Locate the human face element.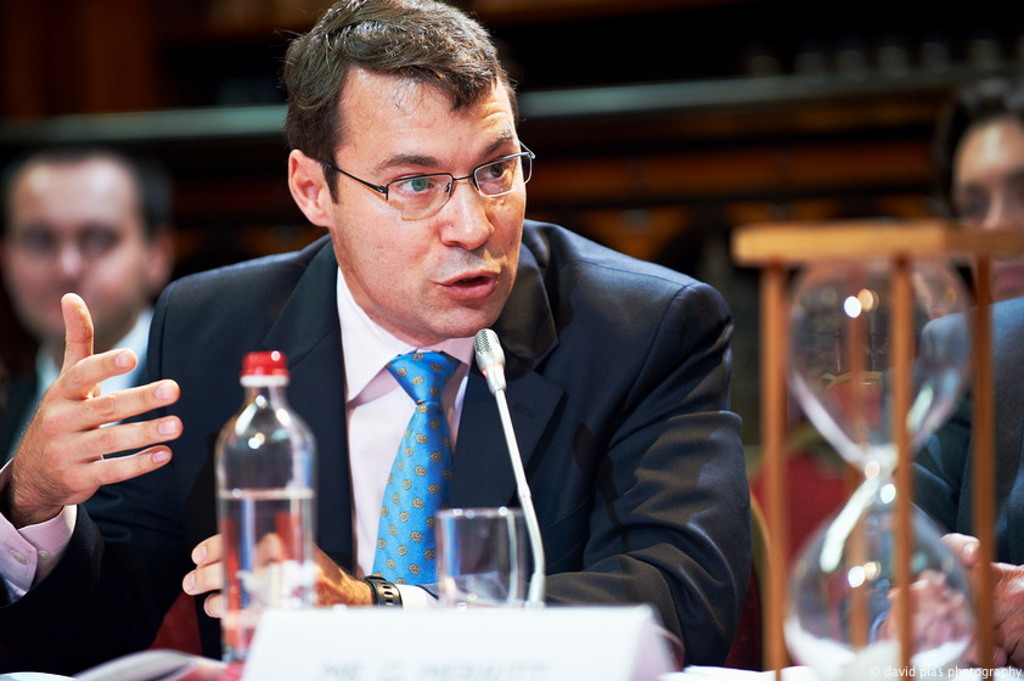
Element bbox: (11,161,153,338).
